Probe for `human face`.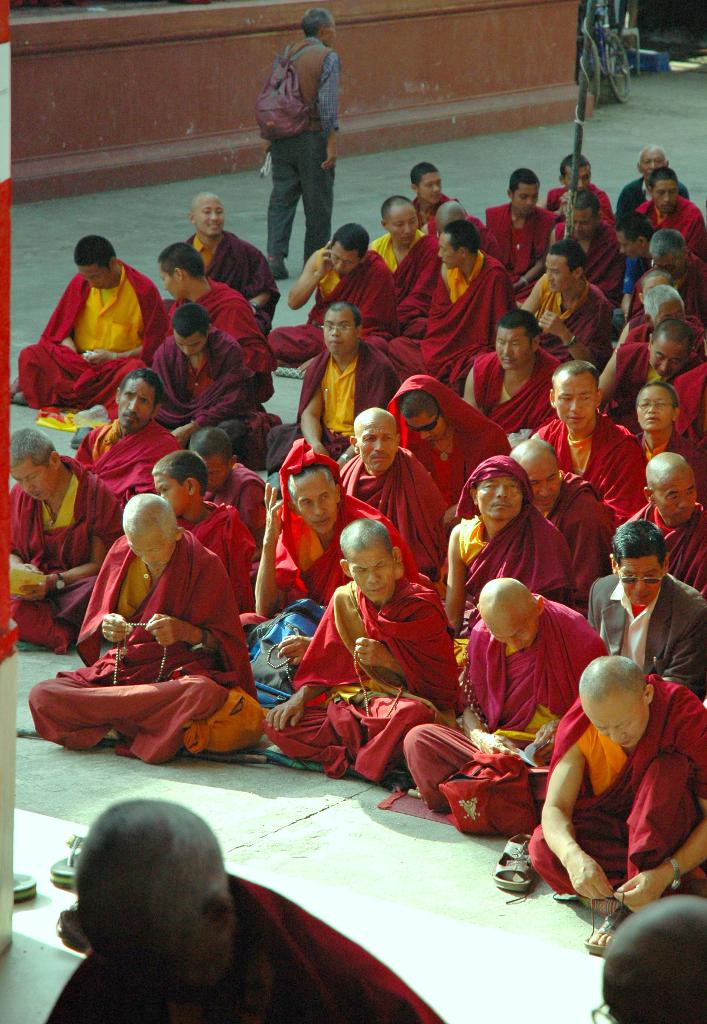
Probe result: <box>614,230,640,257</box>.
